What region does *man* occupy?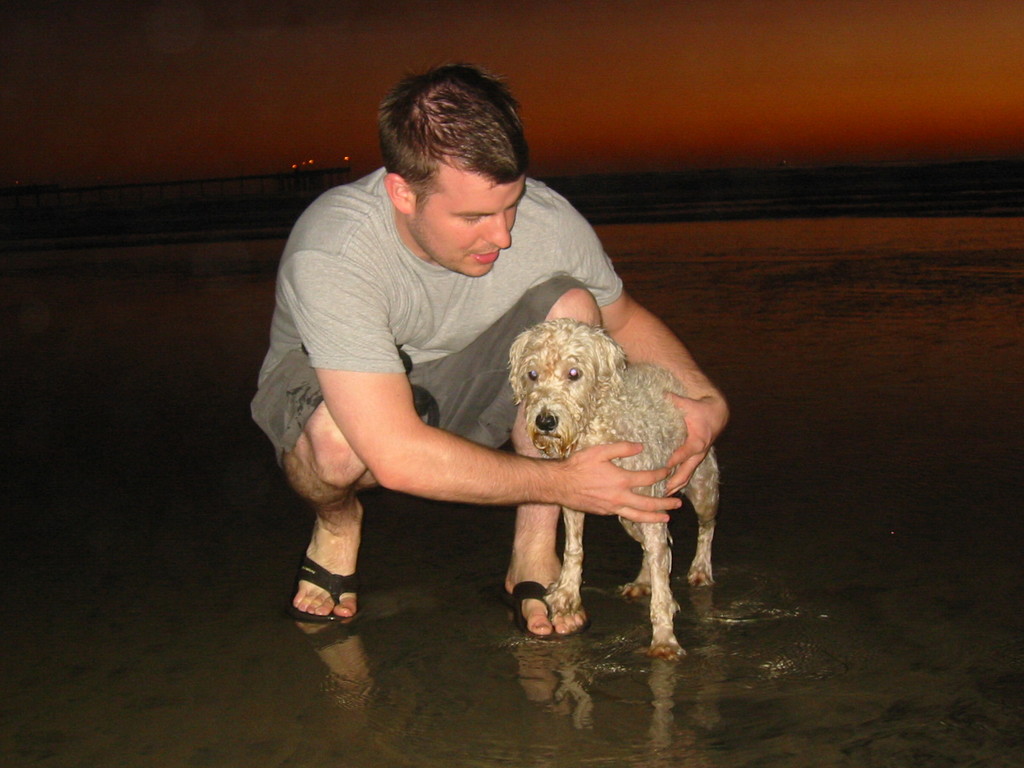
255:68:639:644.
